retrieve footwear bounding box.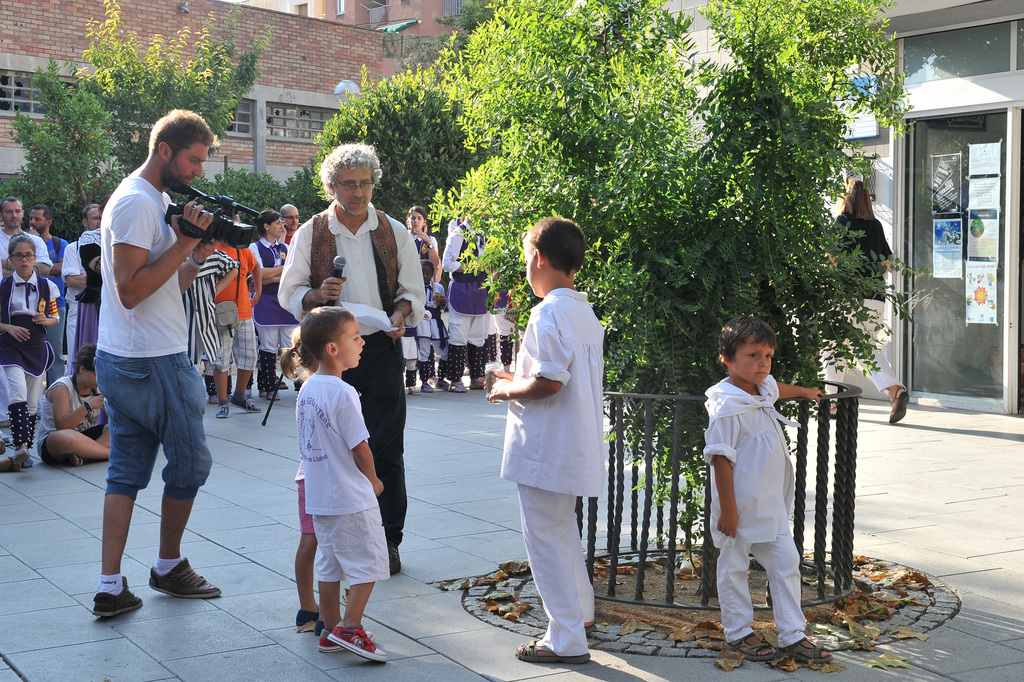
Bounding box: x1=9 y1=446 x2=28 y2=470.
